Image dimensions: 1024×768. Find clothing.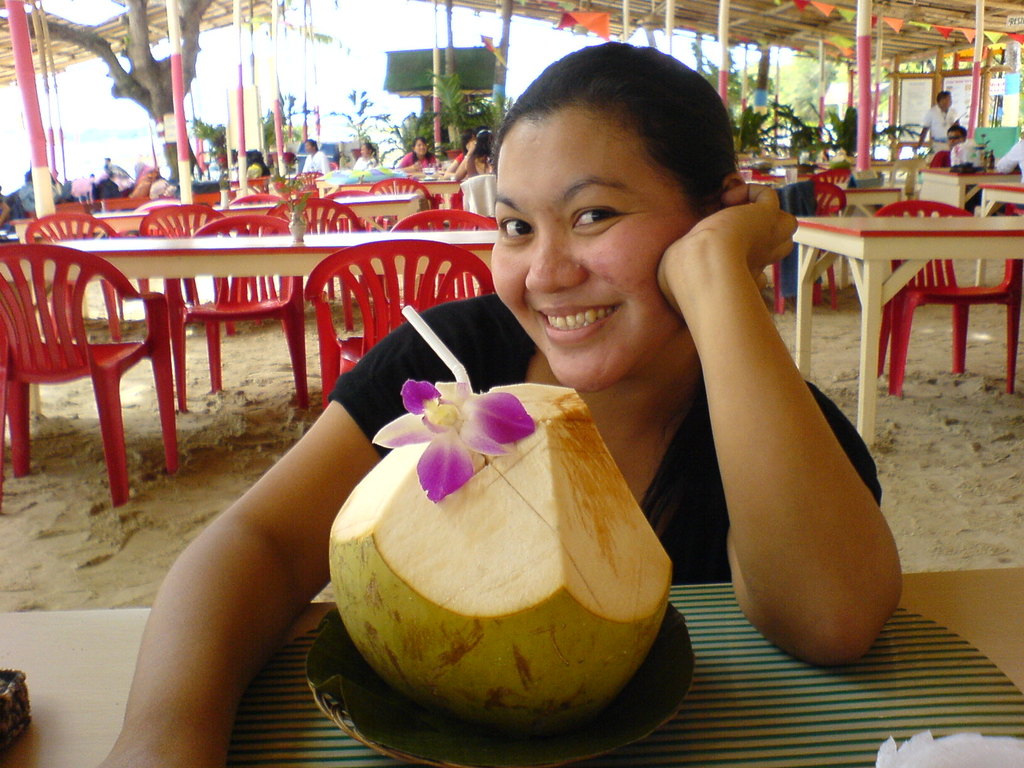
[925,150,956,170].
